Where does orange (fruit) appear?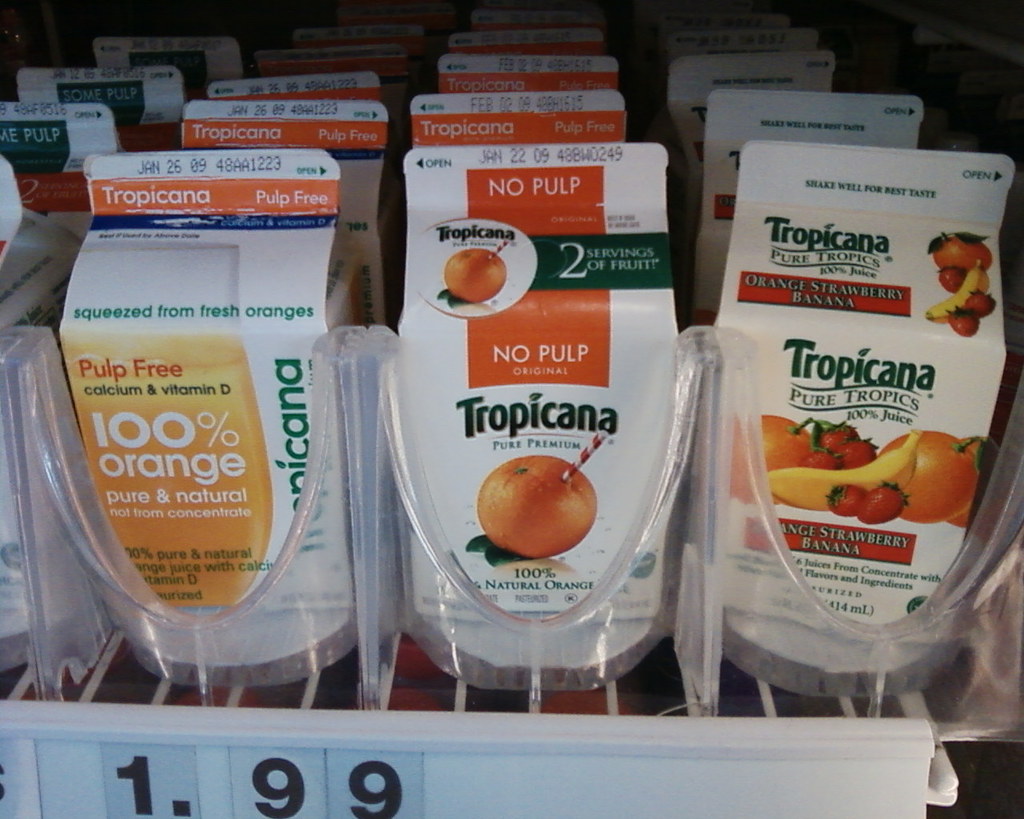
Appears at BBox(814, 428, 852, 453).
